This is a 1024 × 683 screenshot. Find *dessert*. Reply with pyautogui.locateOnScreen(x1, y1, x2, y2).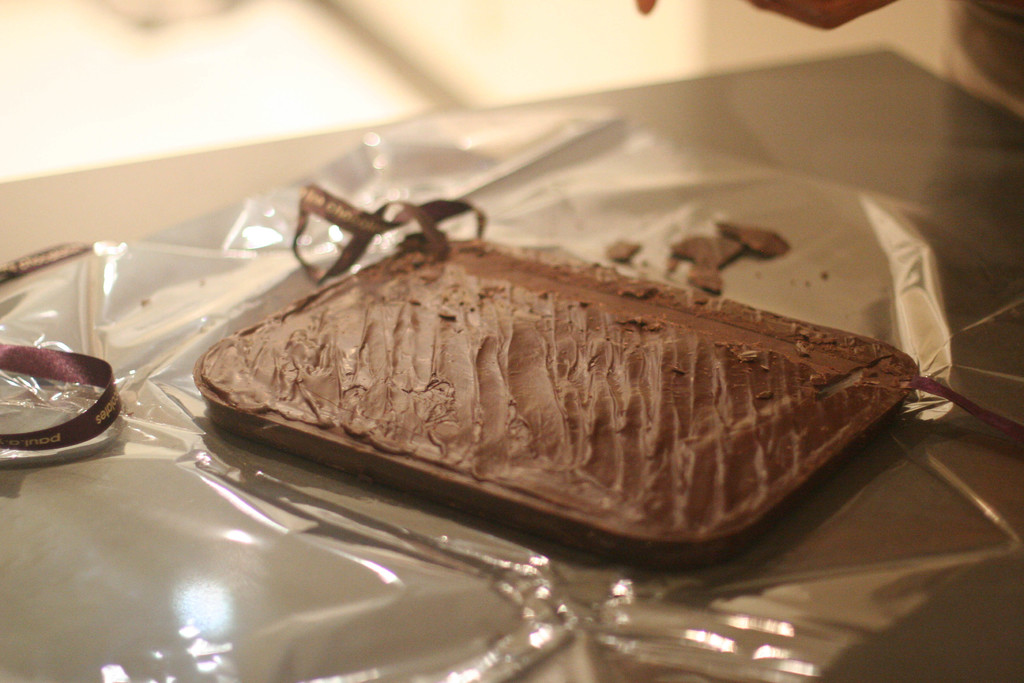
pyautogui.locateOnScreen(221, 193, 879, 575).
